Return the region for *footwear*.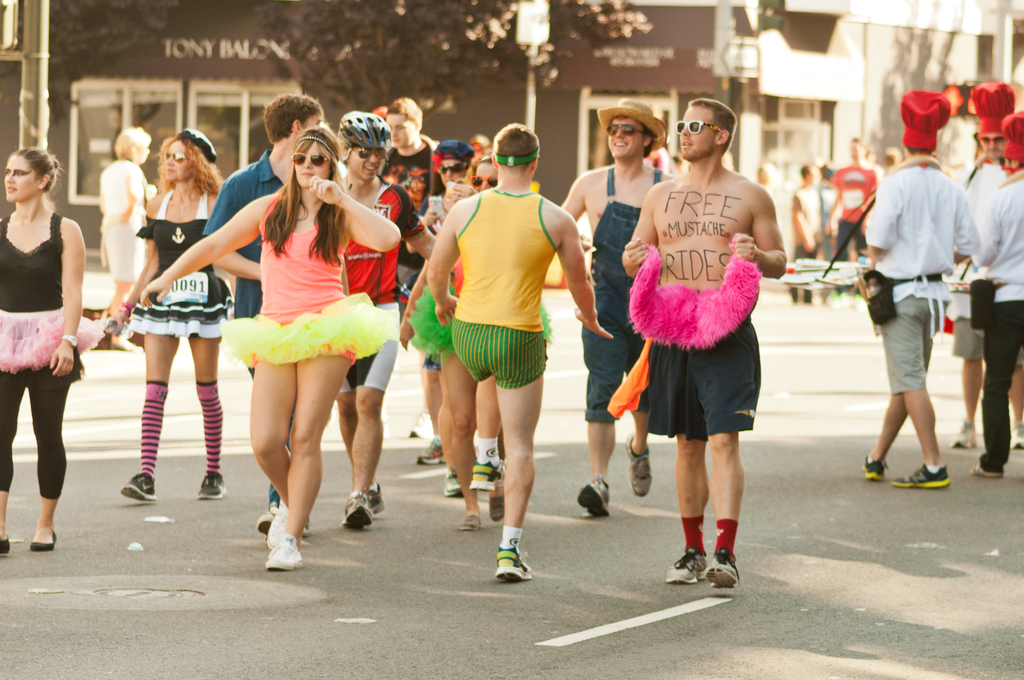
[left=458, top=511, right=481, bottom=531].
